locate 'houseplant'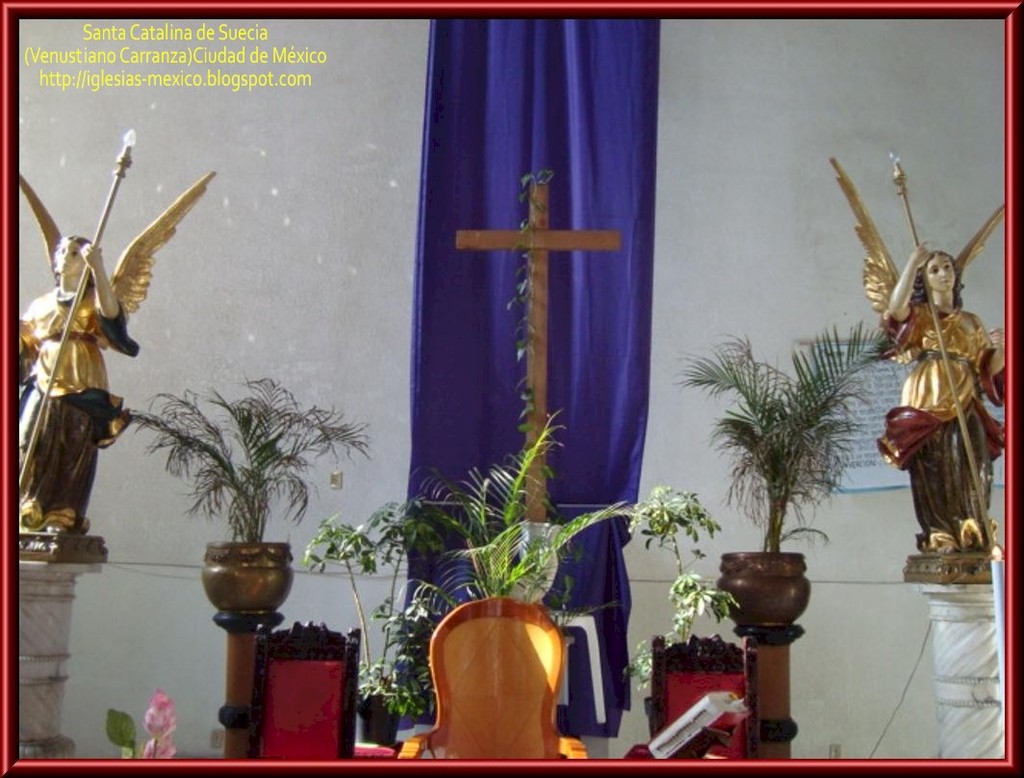
detection(643, 494, 752, 764)
